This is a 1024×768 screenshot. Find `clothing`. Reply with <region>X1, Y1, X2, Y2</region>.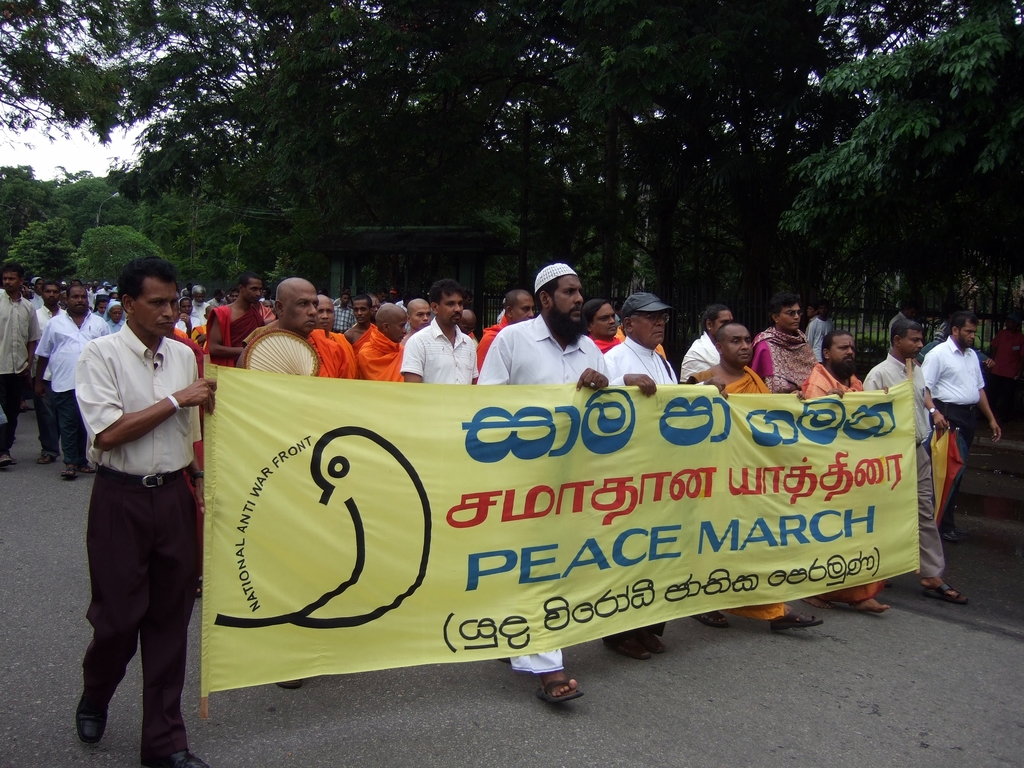
<region>612, 339, 674, 388</region>.
